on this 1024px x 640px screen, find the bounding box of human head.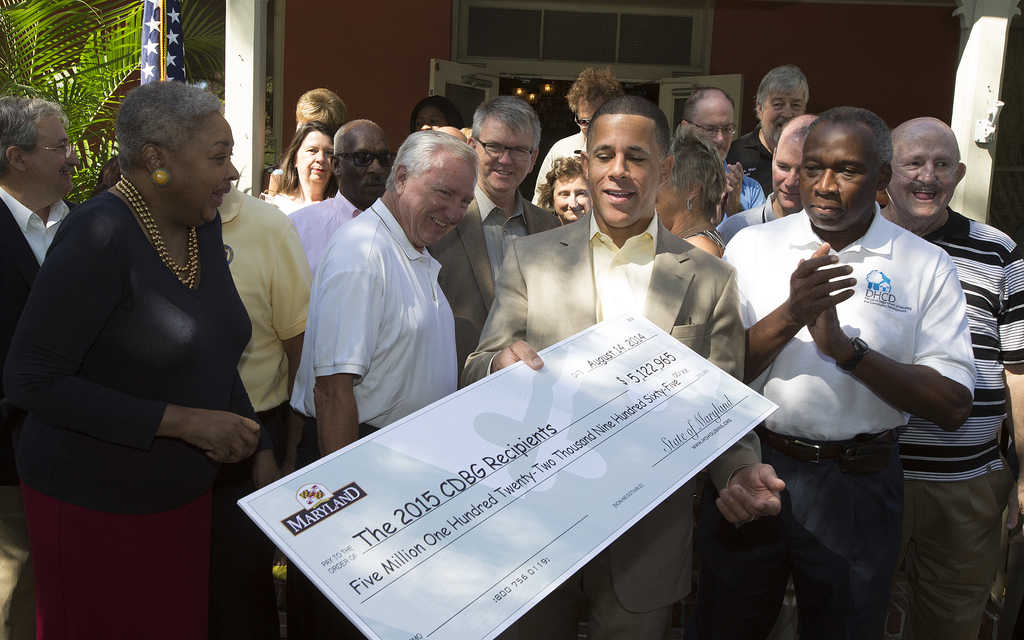
Bounding box: (792, 104, 896, 237).
